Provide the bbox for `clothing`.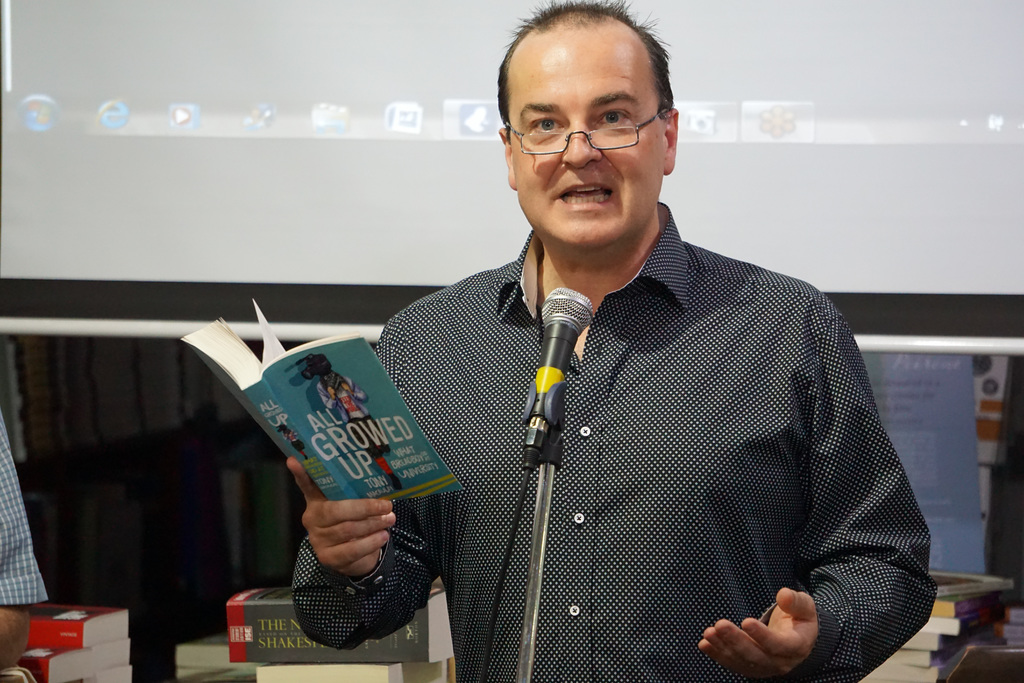
0, 391, 47, 604.
